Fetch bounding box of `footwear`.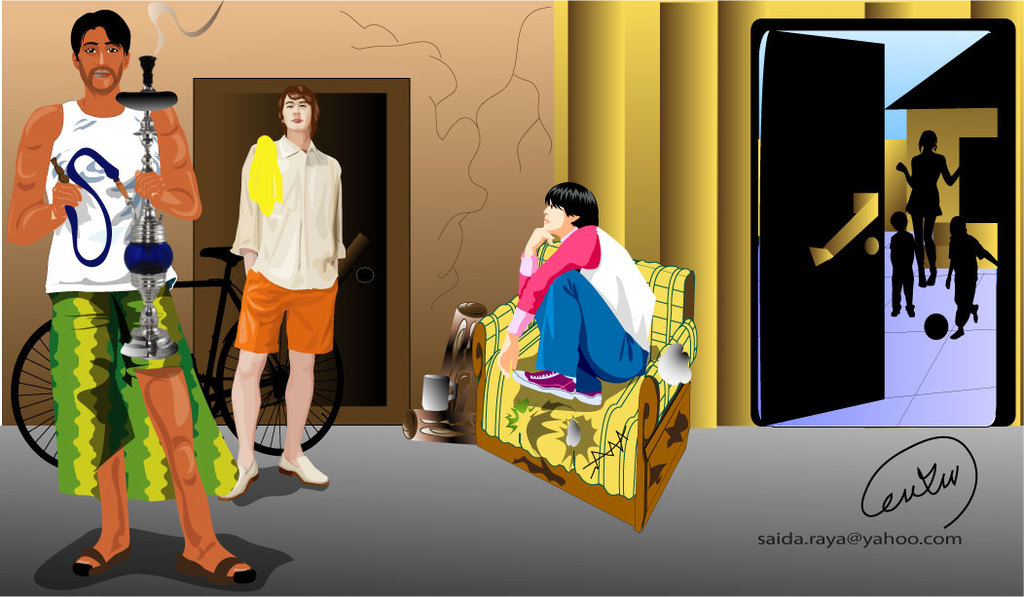
Bbox: BBox(274, 458, 329, 487).
